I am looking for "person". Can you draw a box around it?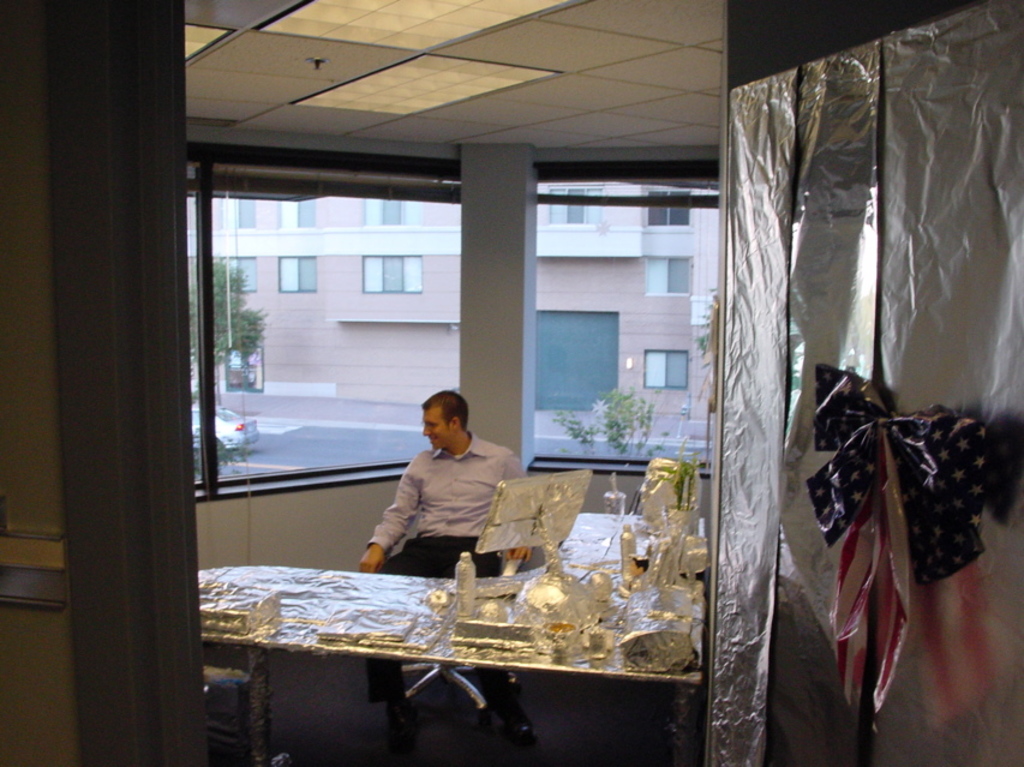
Sure, the bounding box is {"left": 357, "top": 387, "right": 533, "bottom": 743}.
